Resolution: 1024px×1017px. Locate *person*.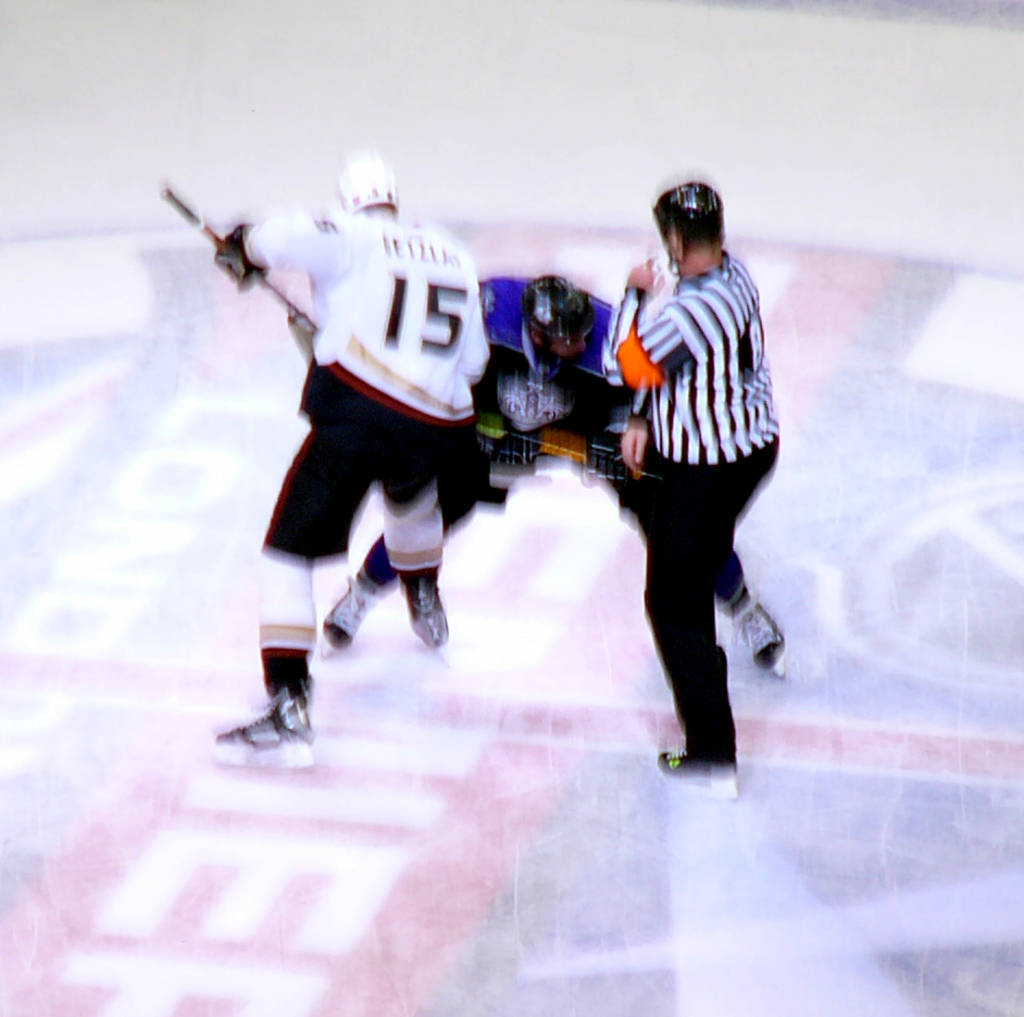
(316, 280, 801, 677).
